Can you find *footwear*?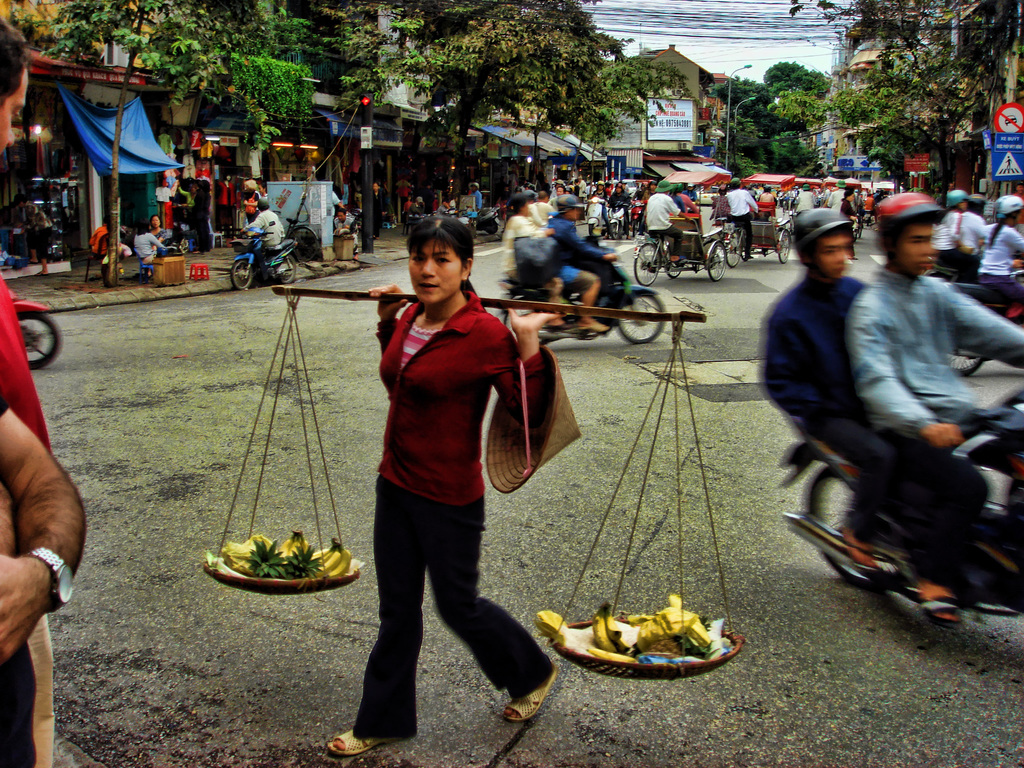
Yes, bounding box: box=[495, 655, 561, 746].
